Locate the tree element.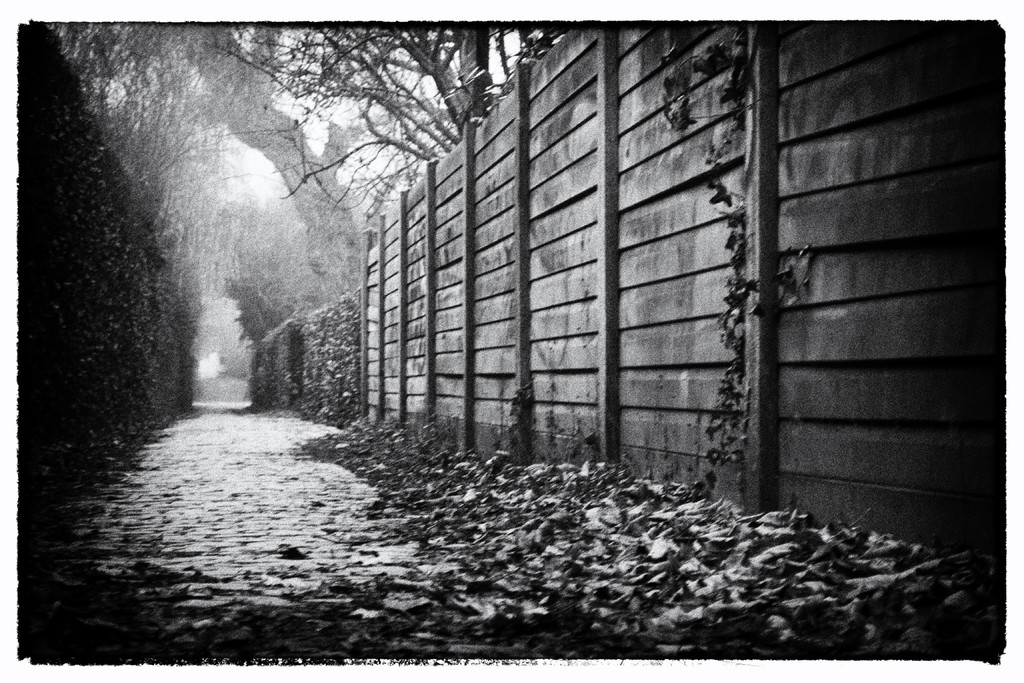
Element bbox: locate(201, 4, 569, 167).
